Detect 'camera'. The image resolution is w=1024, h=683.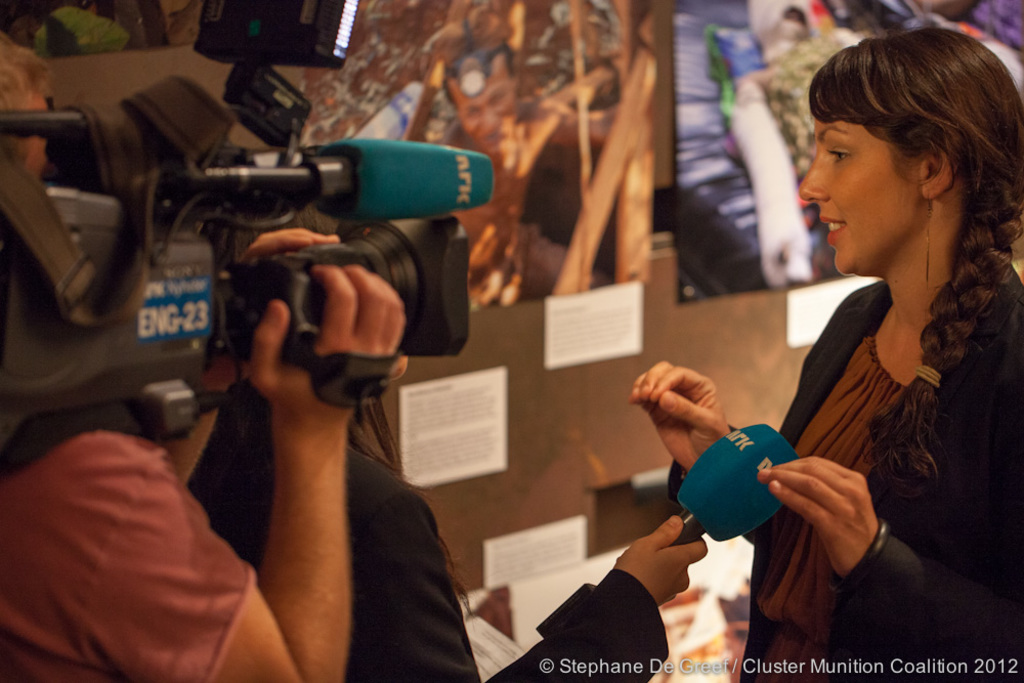
(0, 0, 494, 437).
